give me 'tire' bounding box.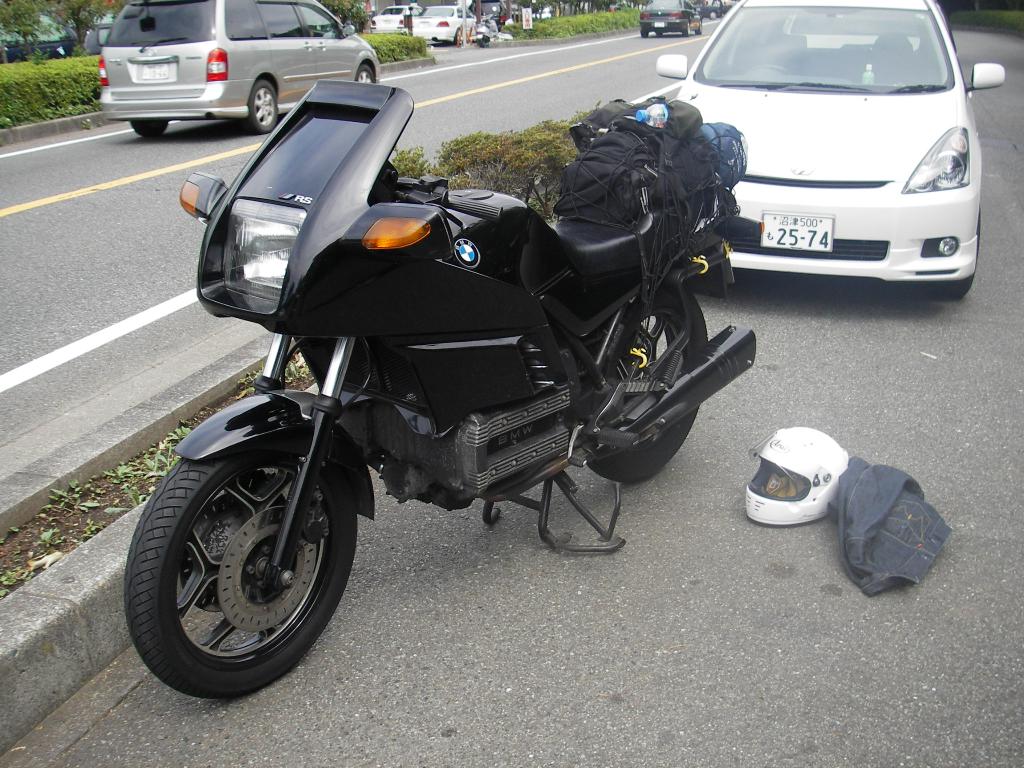
left=694, top=20, right=703, bottom=34.
